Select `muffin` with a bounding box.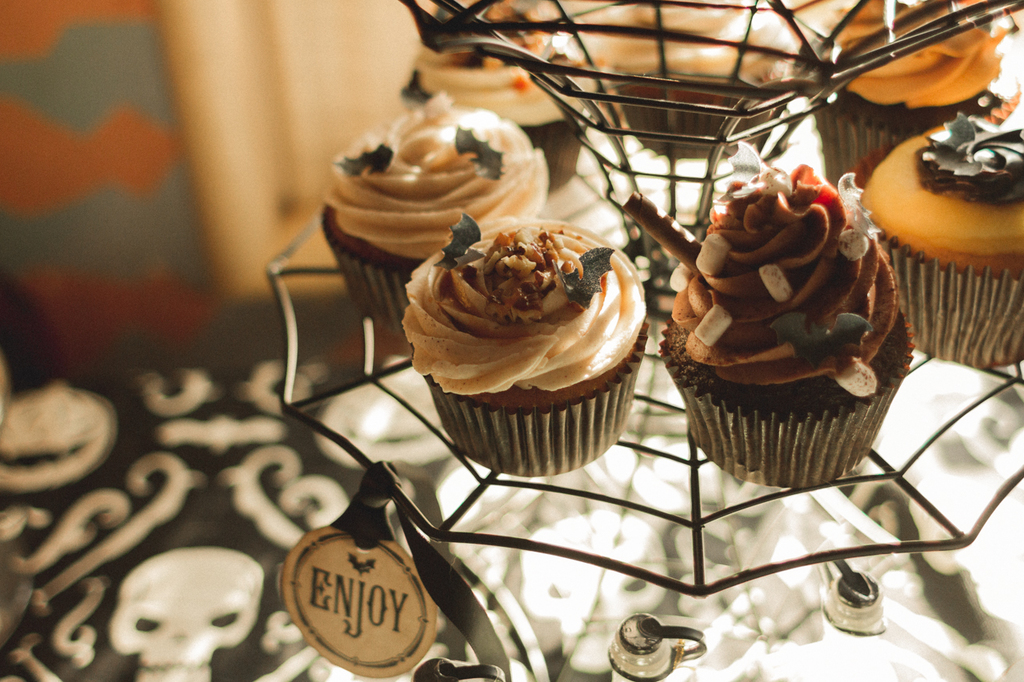
659/164/919/485.
